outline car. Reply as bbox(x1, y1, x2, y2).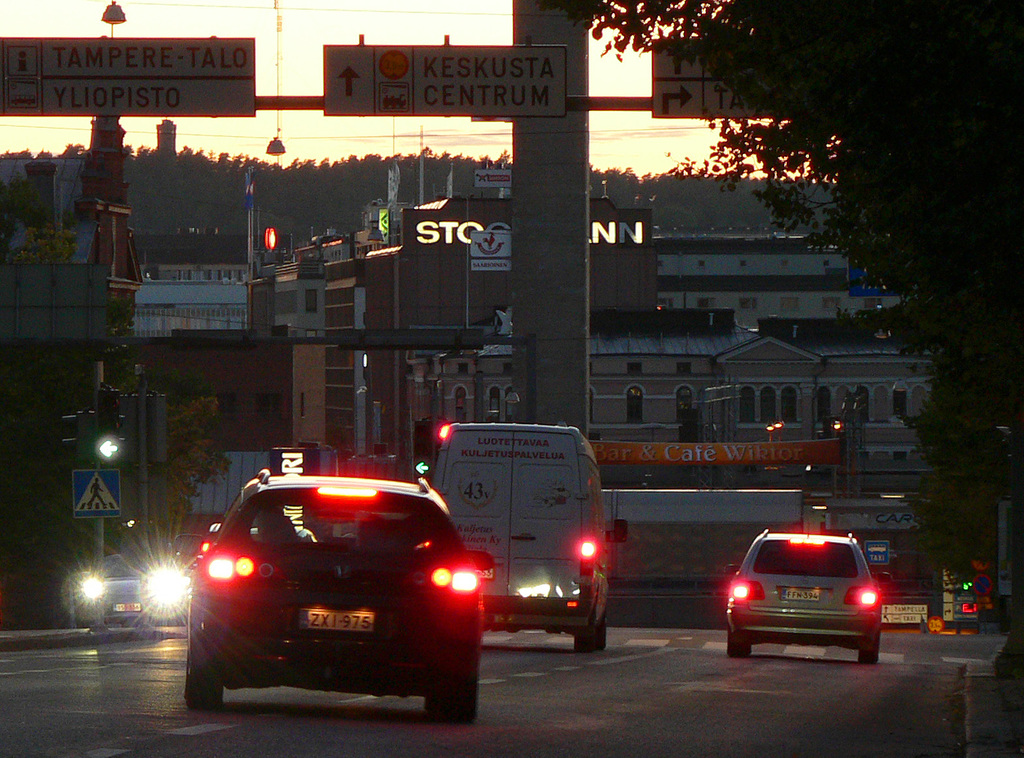
bbox(172, 460, 496, 721).
